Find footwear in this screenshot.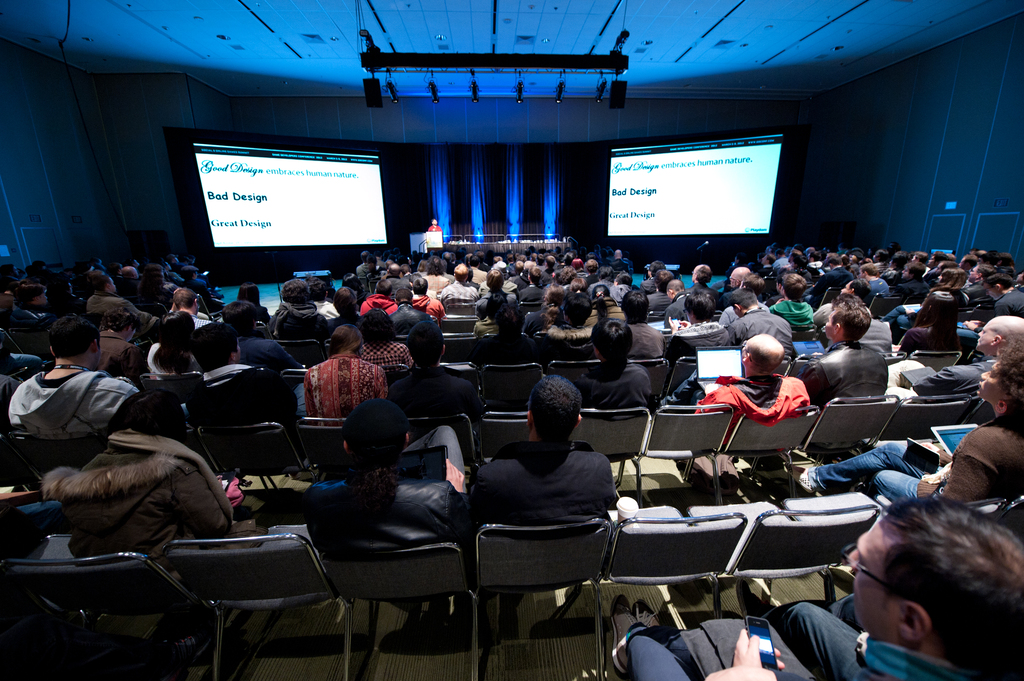
The bounding box for footwear is bbox=[735, 578, 772, 624].
